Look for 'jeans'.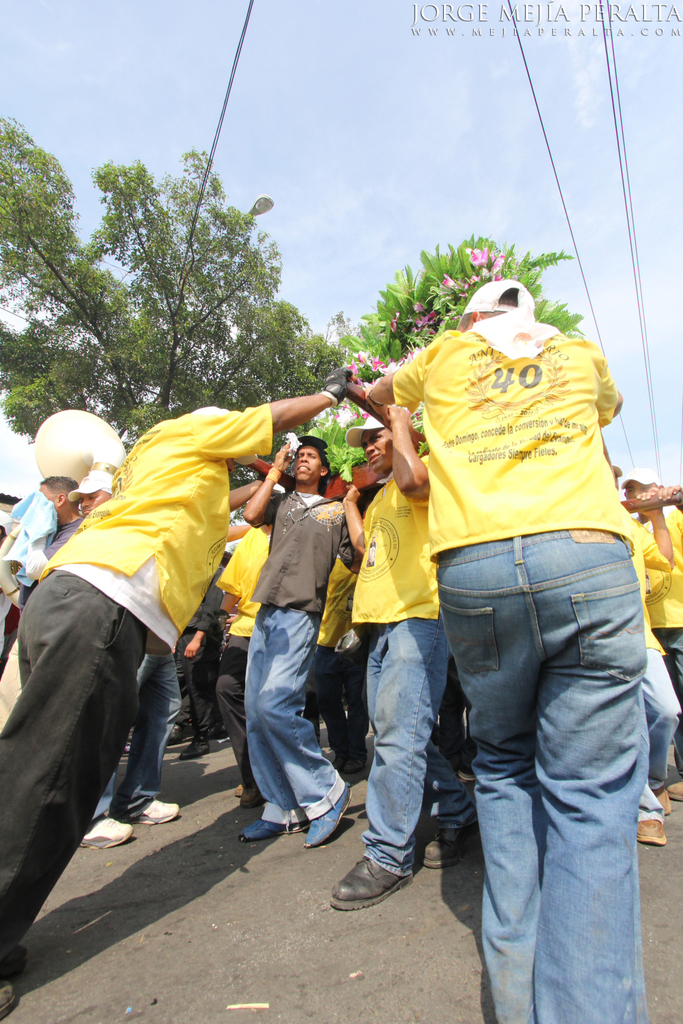
Found: x1=246 y1=608 x2=349 y2=825.
